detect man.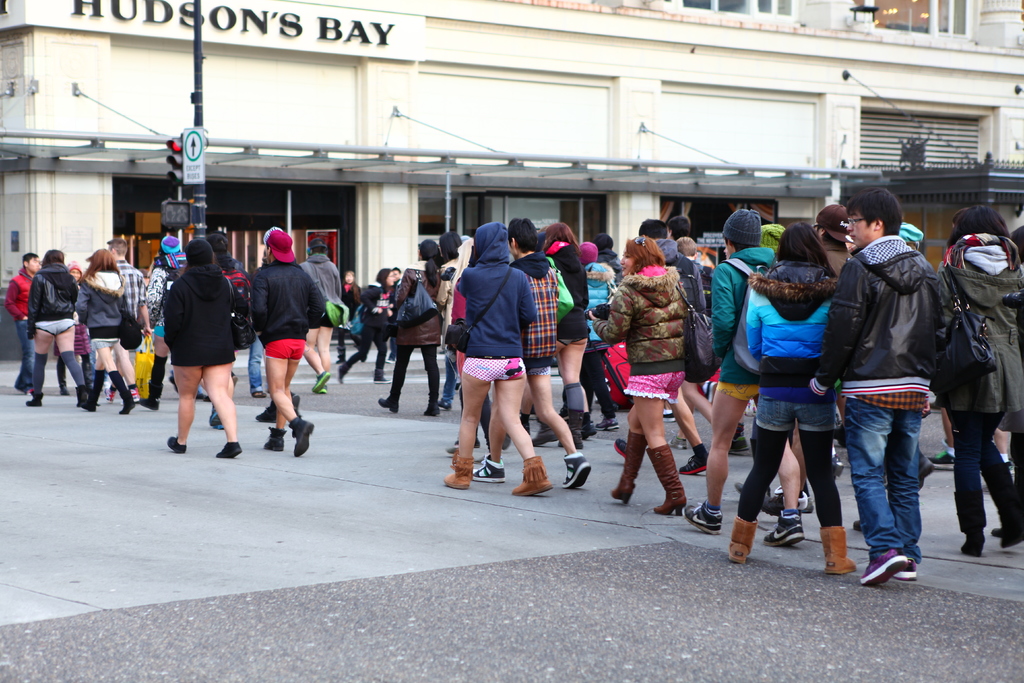
Detected at bbox(815, 206, 852, 277).
